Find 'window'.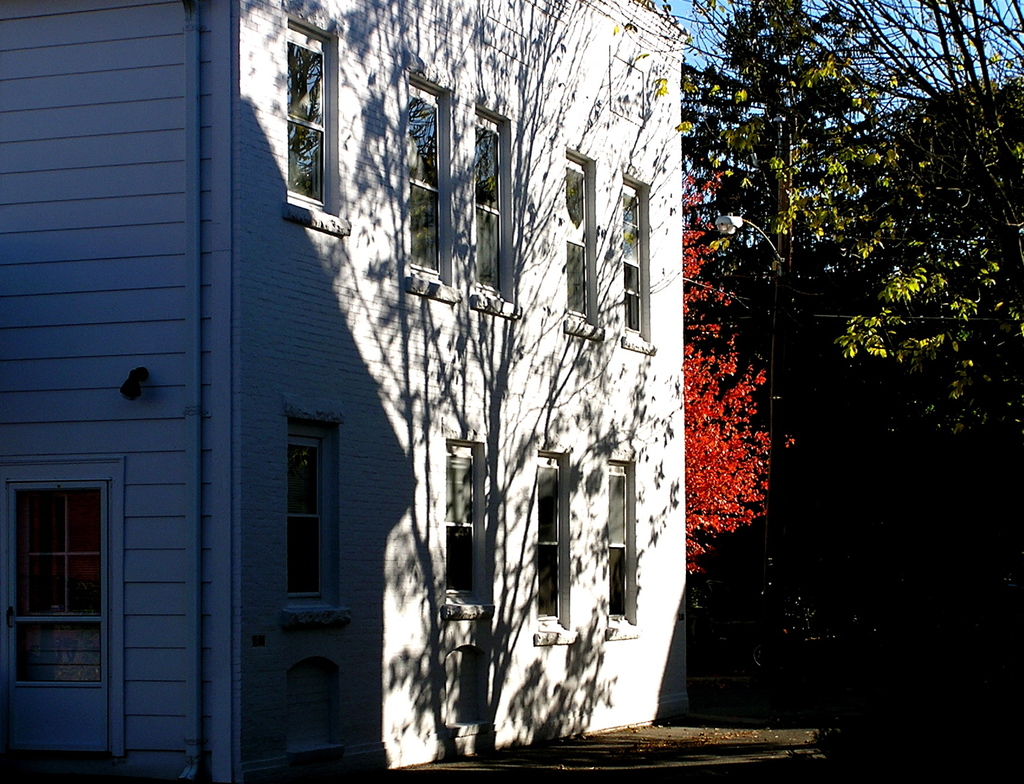
[536,455,571,641].
